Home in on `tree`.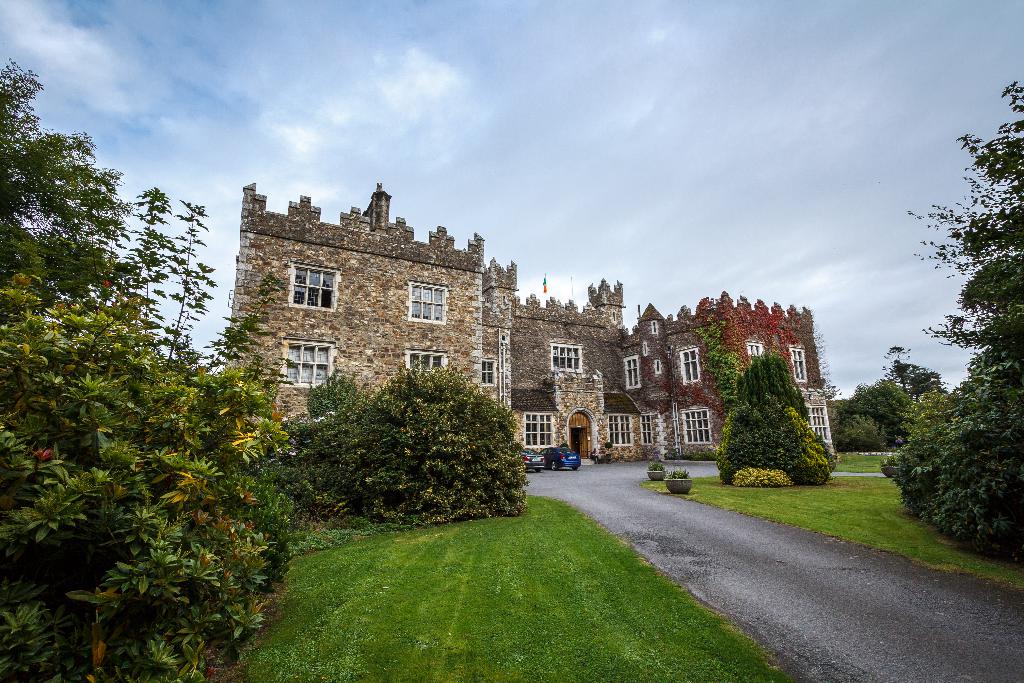
Homed in at rect(288, 367, 535, 516).
